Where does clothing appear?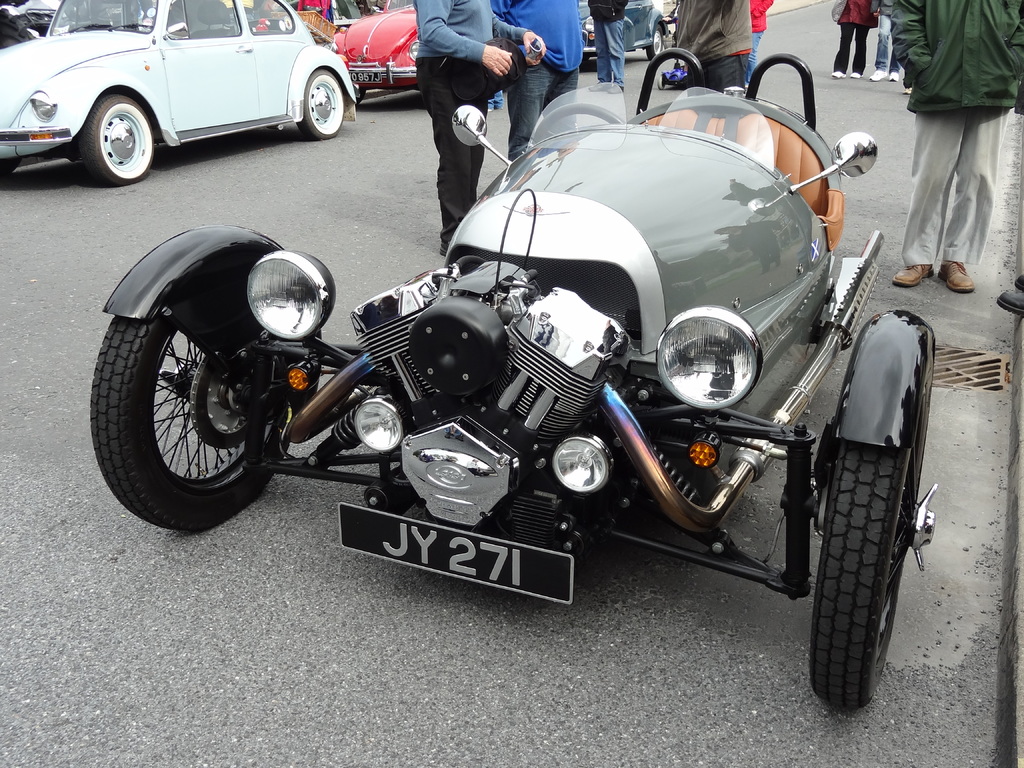
Appears at [591,27,625,88].
